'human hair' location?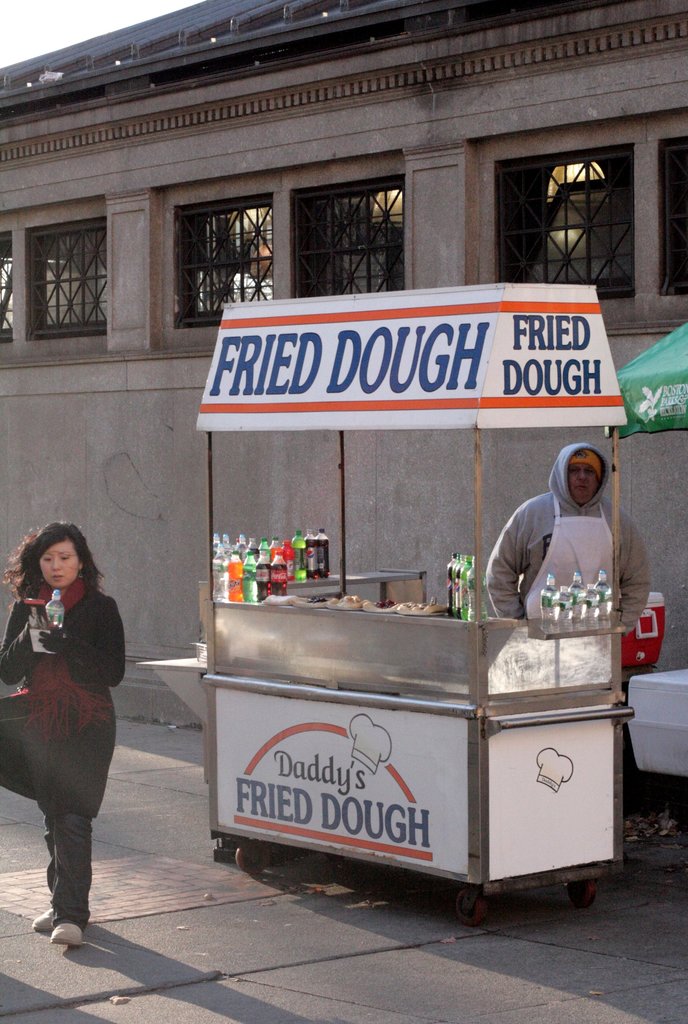
<bbox>0, 522, 107, 604</bbox>
